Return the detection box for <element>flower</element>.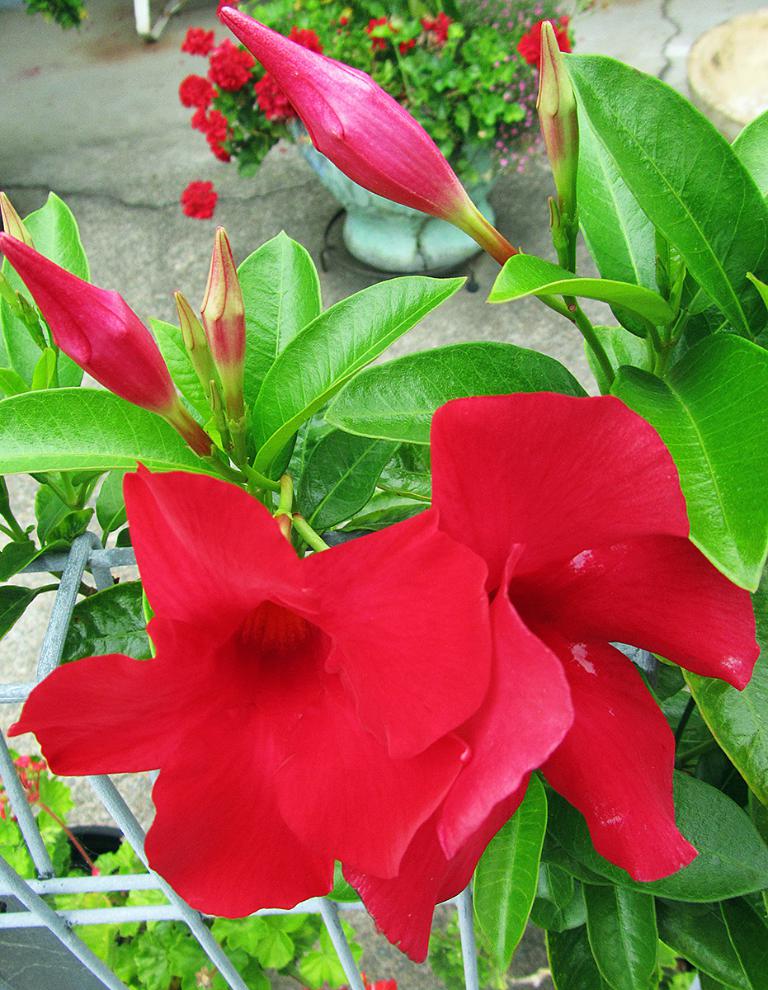
180:19:207:59.
